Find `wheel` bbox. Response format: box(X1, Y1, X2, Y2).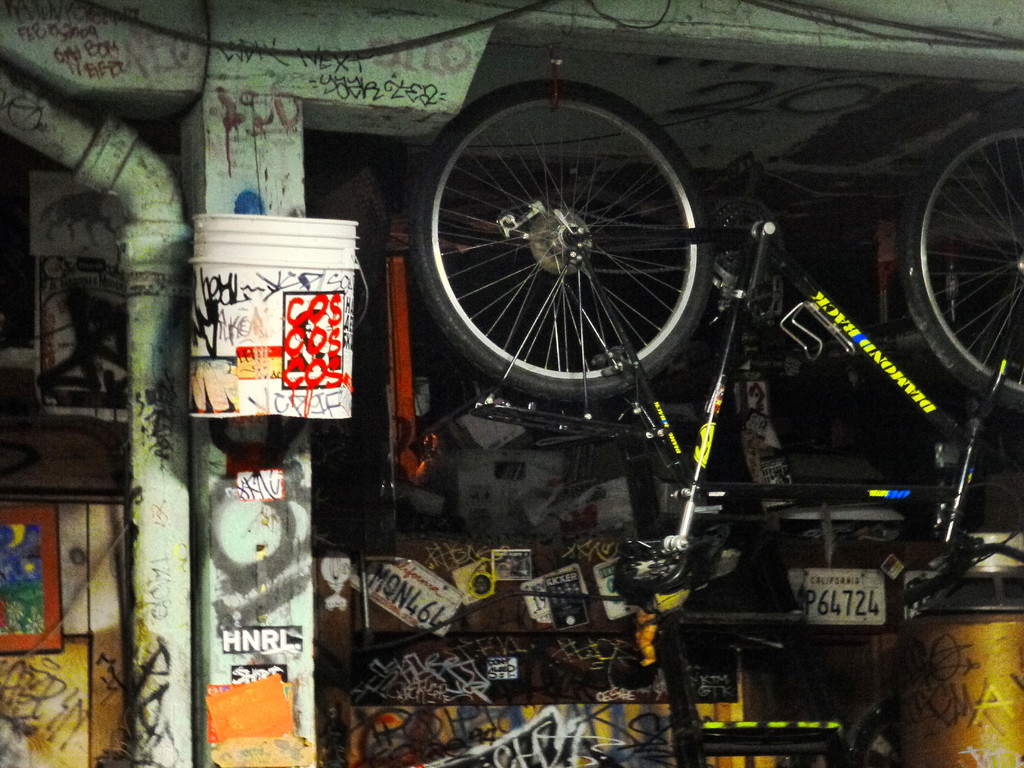
box(392, 70, 719, 408).
